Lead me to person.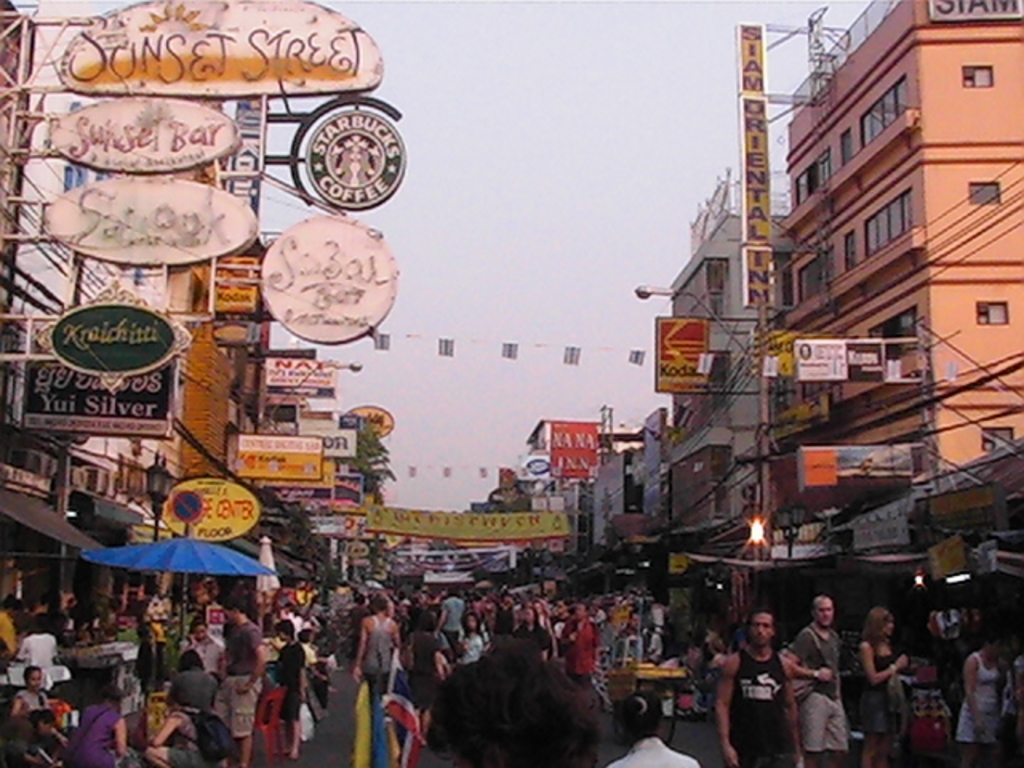
Lead to <region>0, 707, 58, 766</region>.
